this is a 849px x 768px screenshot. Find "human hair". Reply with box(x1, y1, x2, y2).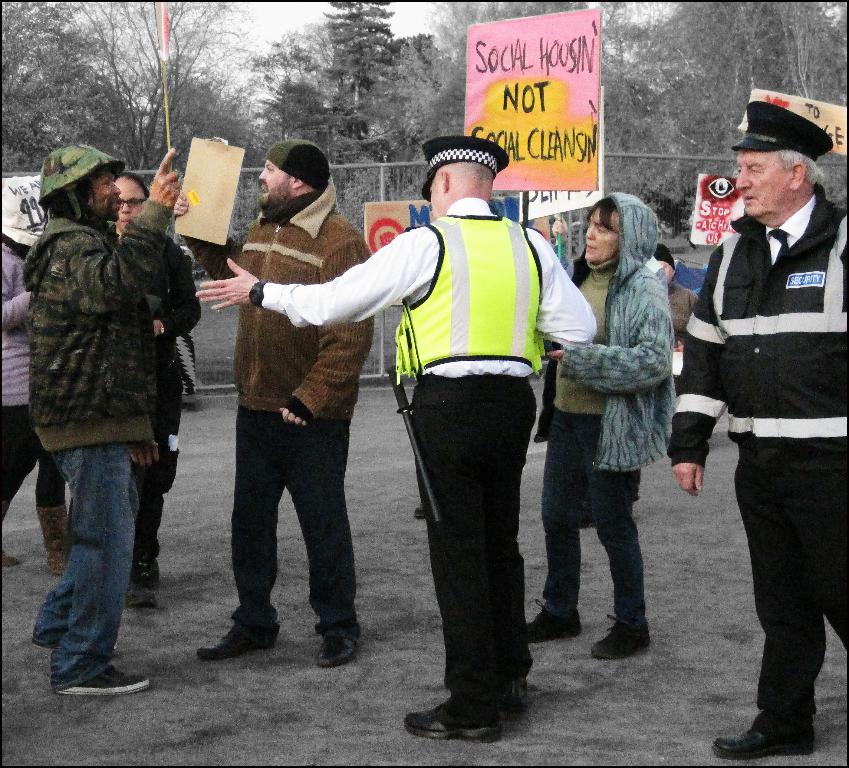
box(113, 172, 151, 205).
